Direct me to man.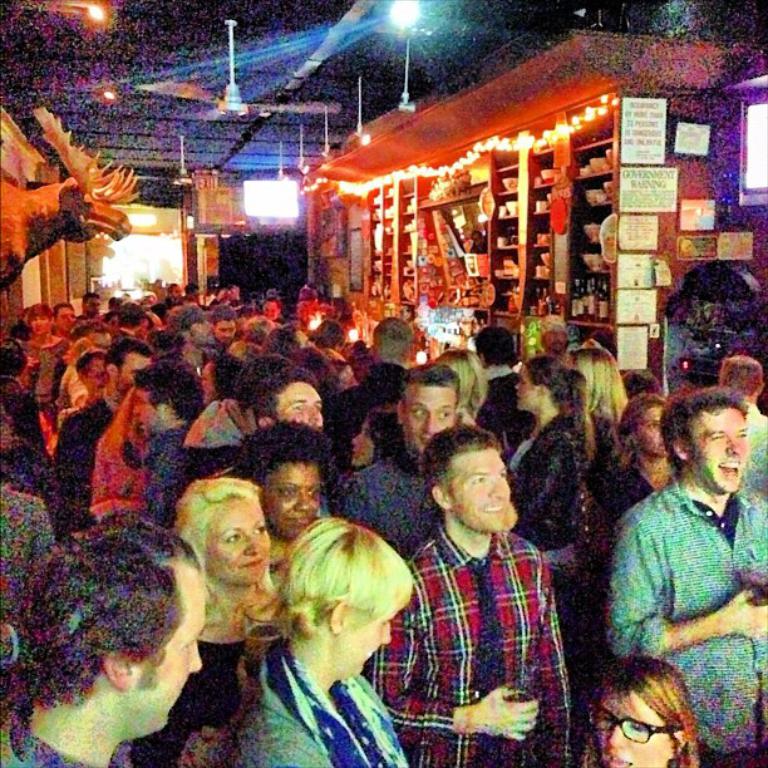
Direction: Rect(55, 300, 77, 340).
